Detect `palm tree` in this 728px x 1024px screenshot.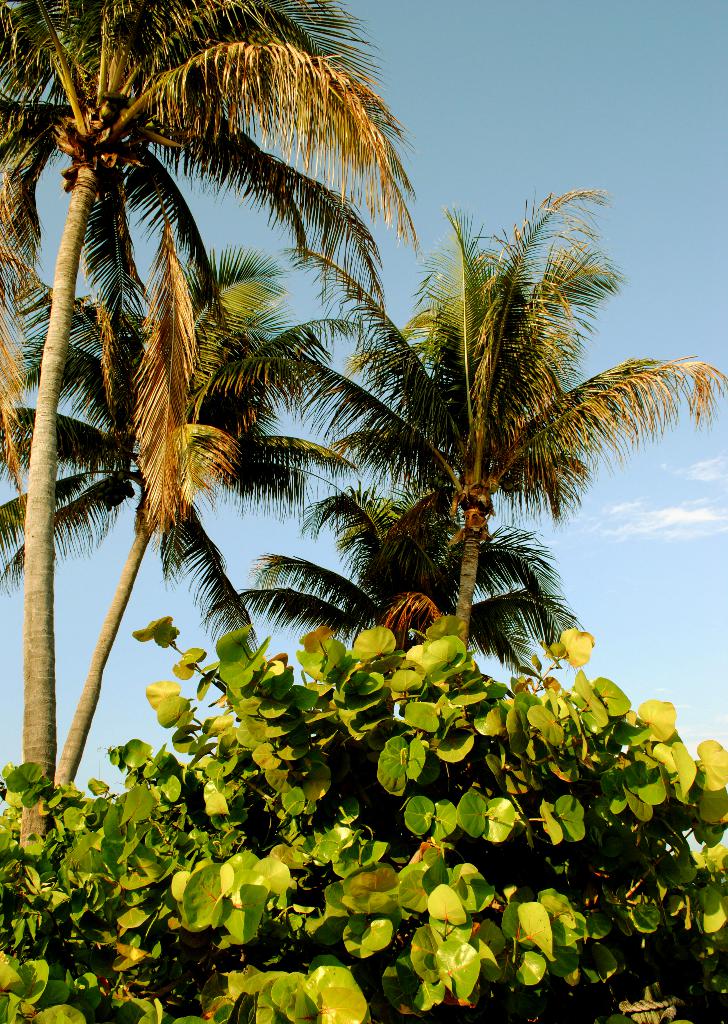
Detection: [left=70, top=41, right=640, bottom=976].
